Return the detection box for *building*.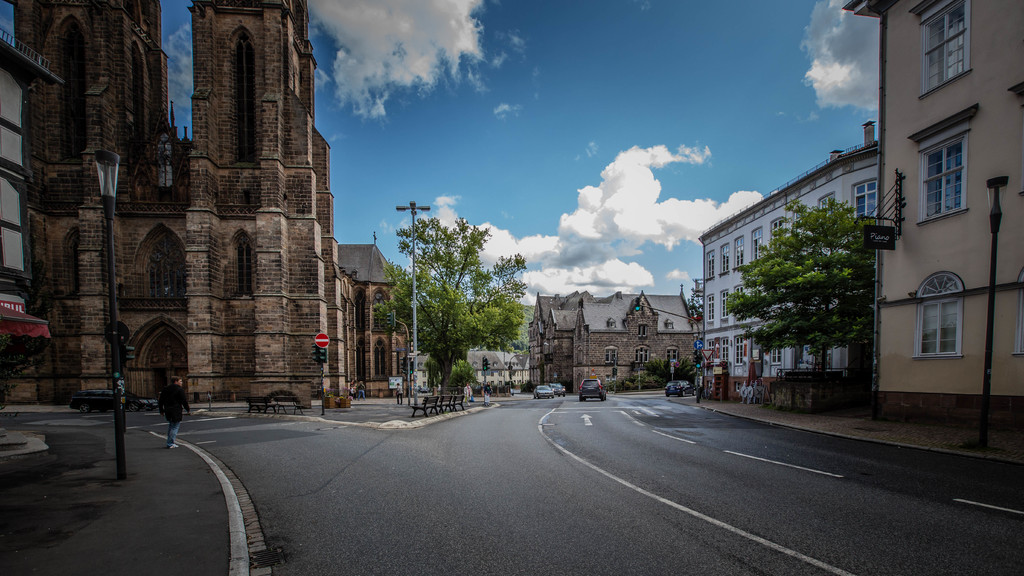
[left=525, top=293, right=691, bottom=387].
